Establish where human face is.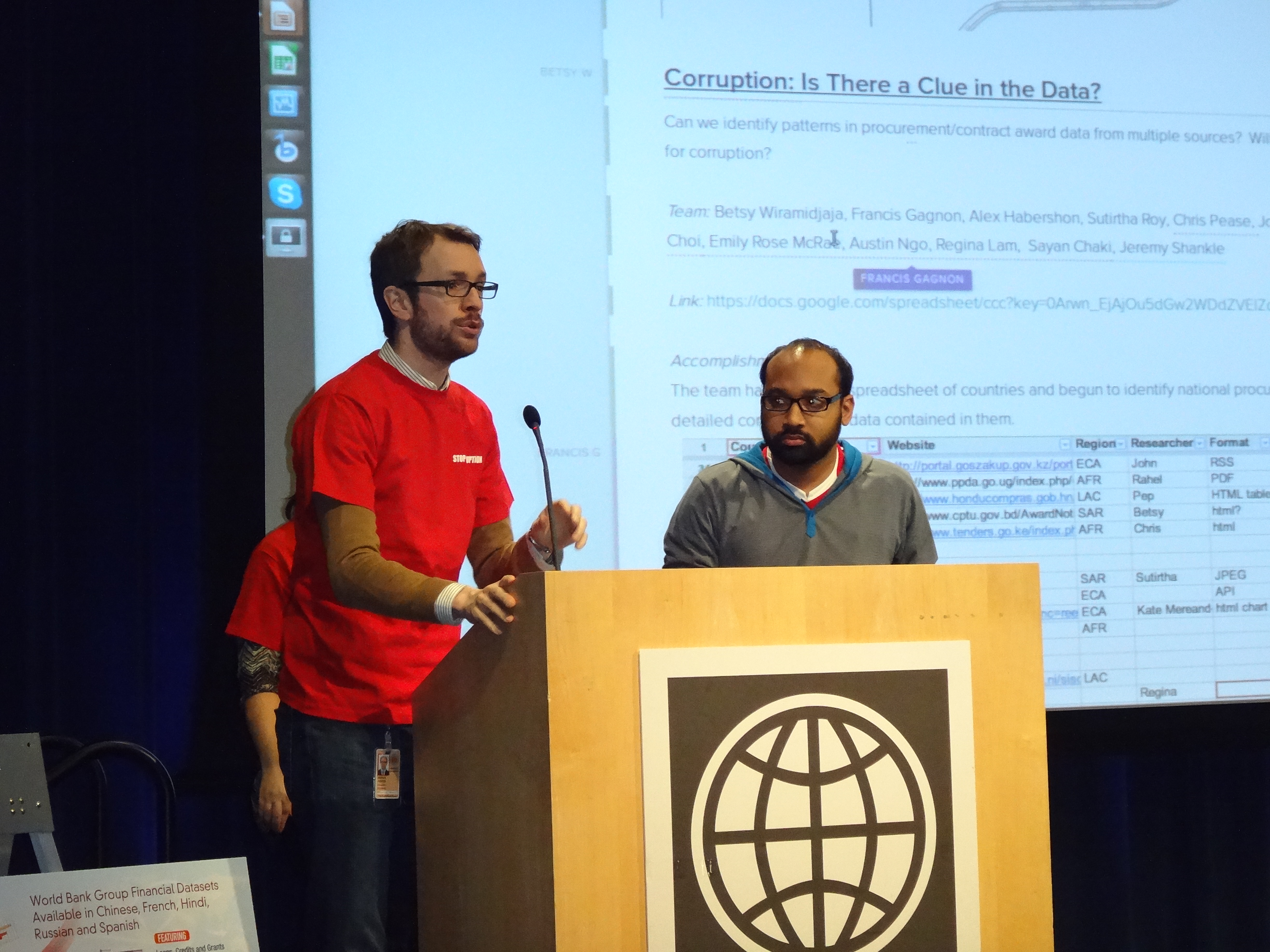
Established at Rect(198, 93, 218, 121).
